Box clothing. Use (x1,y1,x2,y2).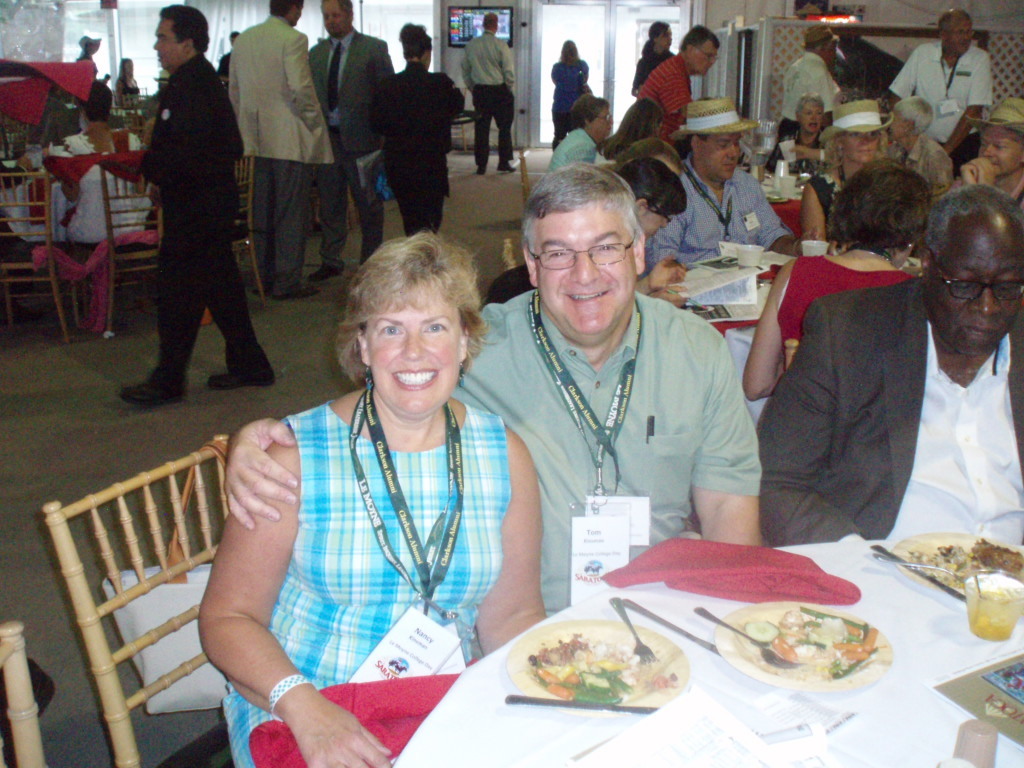
(630,46,666,92).
